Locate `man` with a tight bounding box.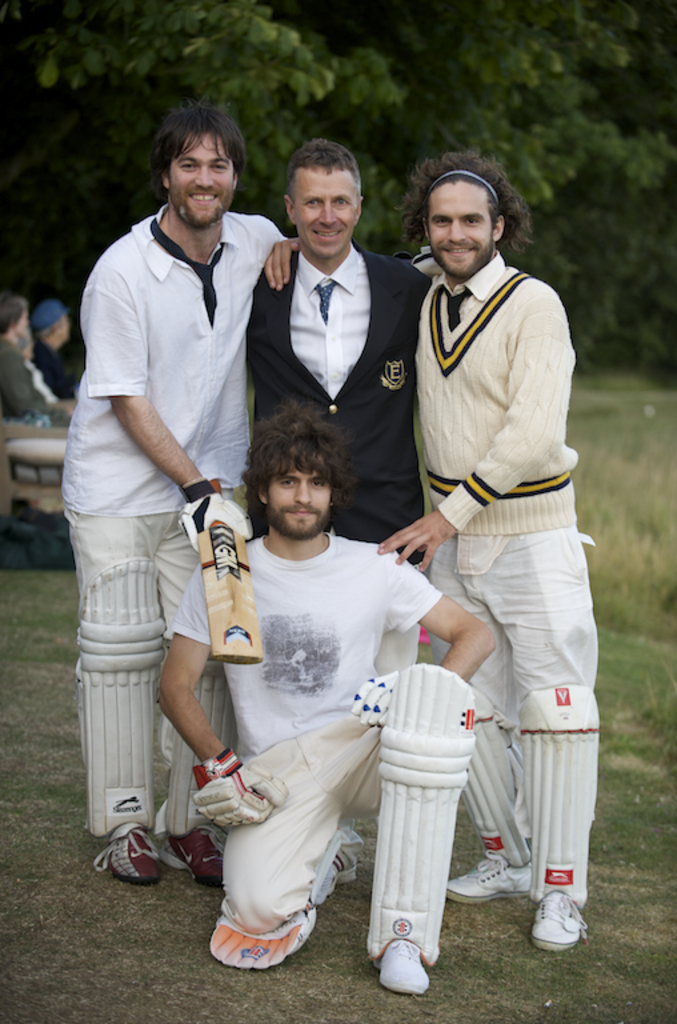
region(364, 99, 597, 976).
